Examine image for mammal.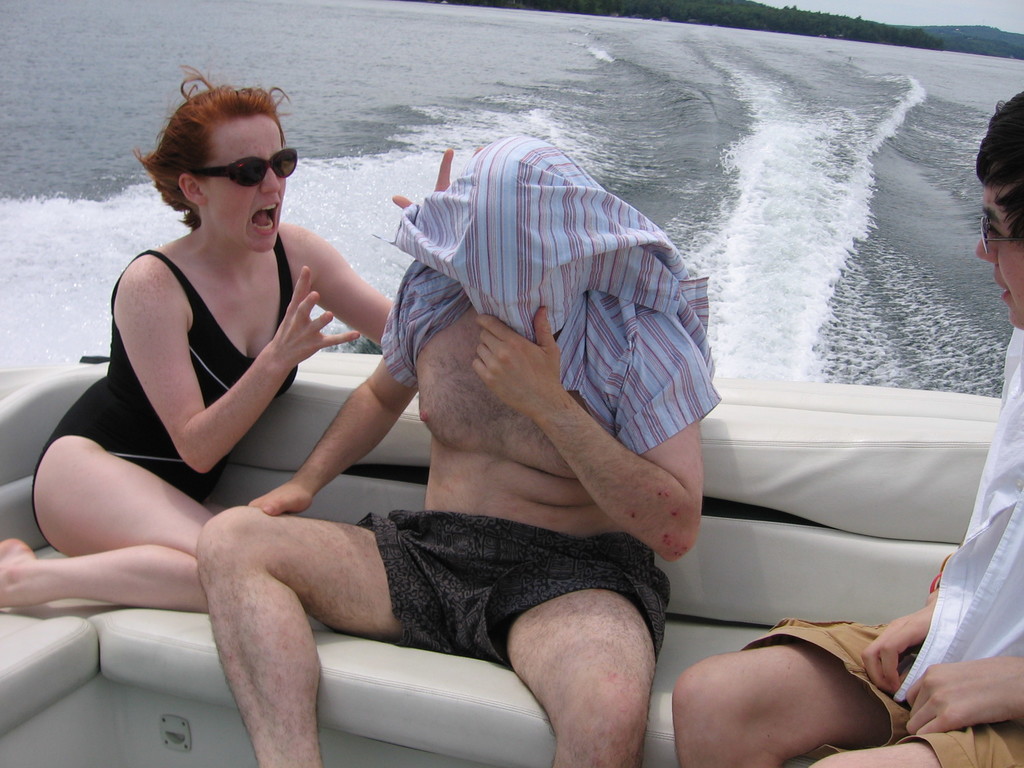
Examination result: 169/154/758/748.
